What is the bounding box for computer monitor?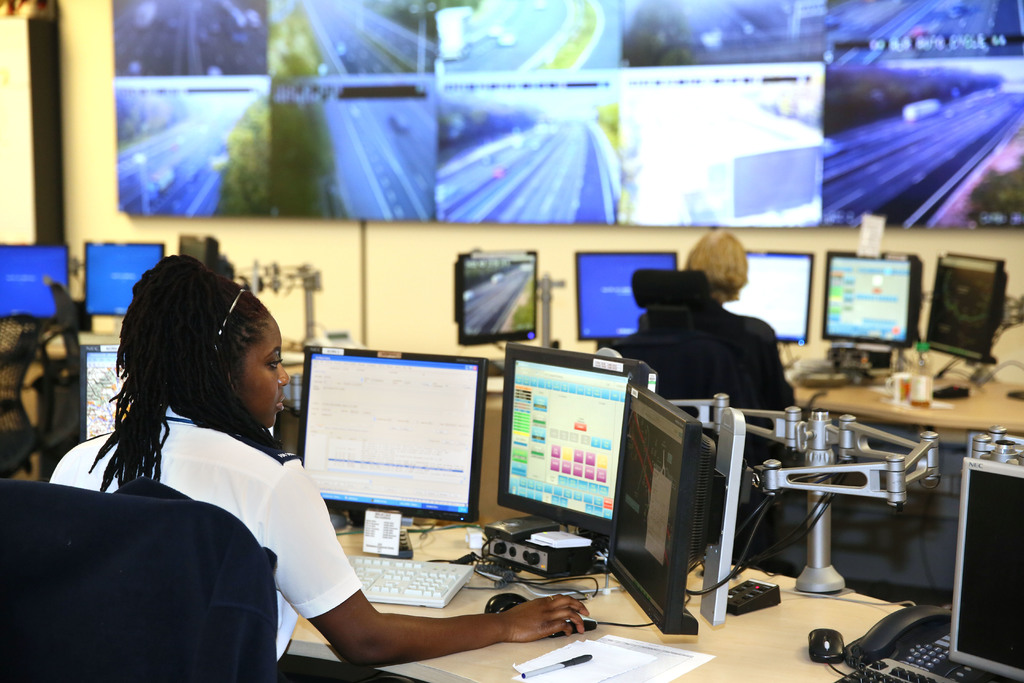
bbox=(495, 363, 643, 573).
